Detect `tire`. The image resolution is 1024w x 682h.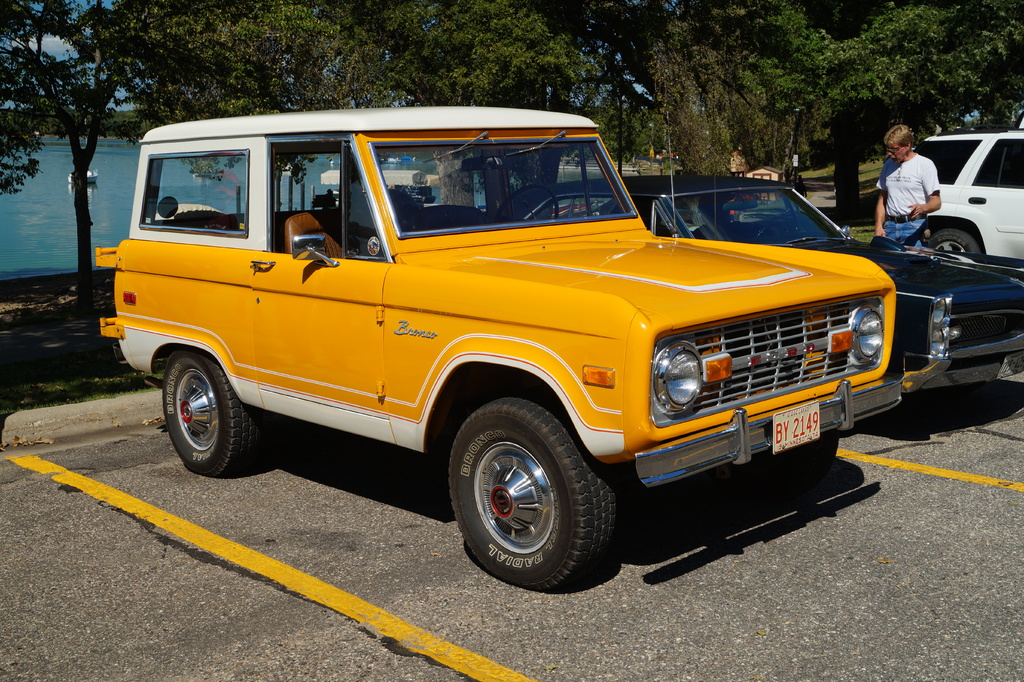
924:225:975:252.
